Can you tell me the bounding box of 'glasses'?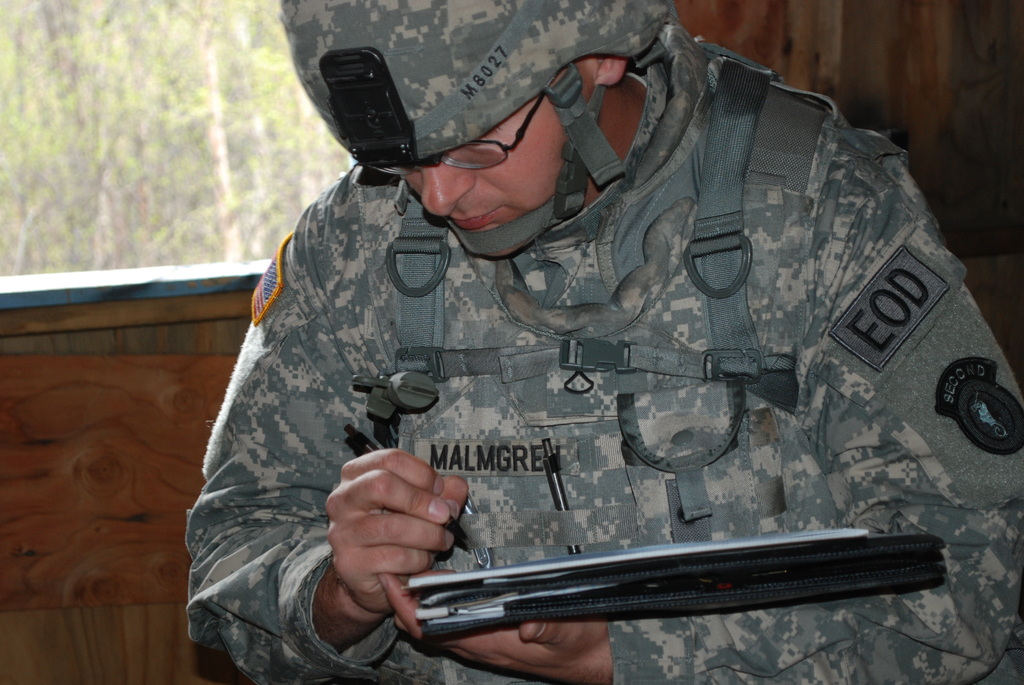
BBox(377, 91, 547, 177).
